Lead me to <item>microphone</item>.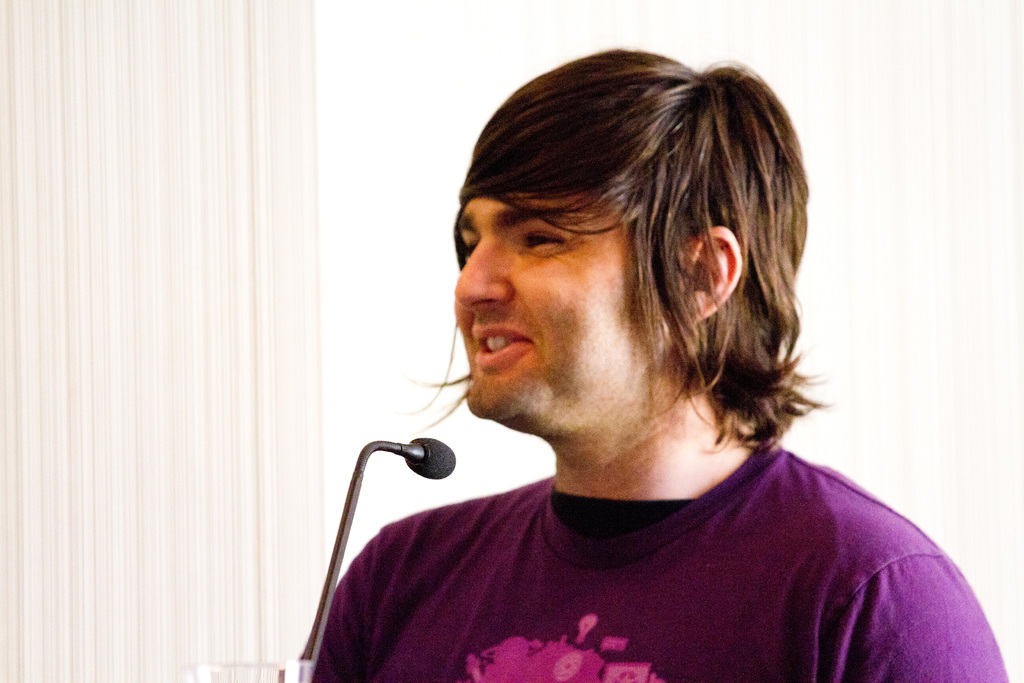
Lead to 403 436 454 481.
